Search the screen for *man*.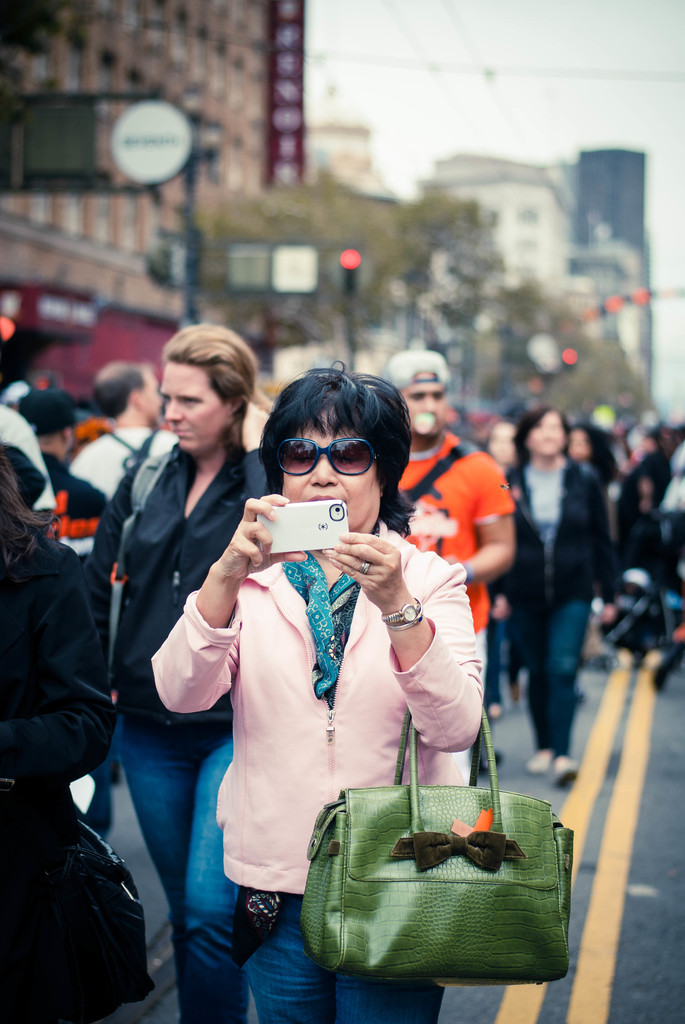
Found at <box>7,388,116,833</box>.
